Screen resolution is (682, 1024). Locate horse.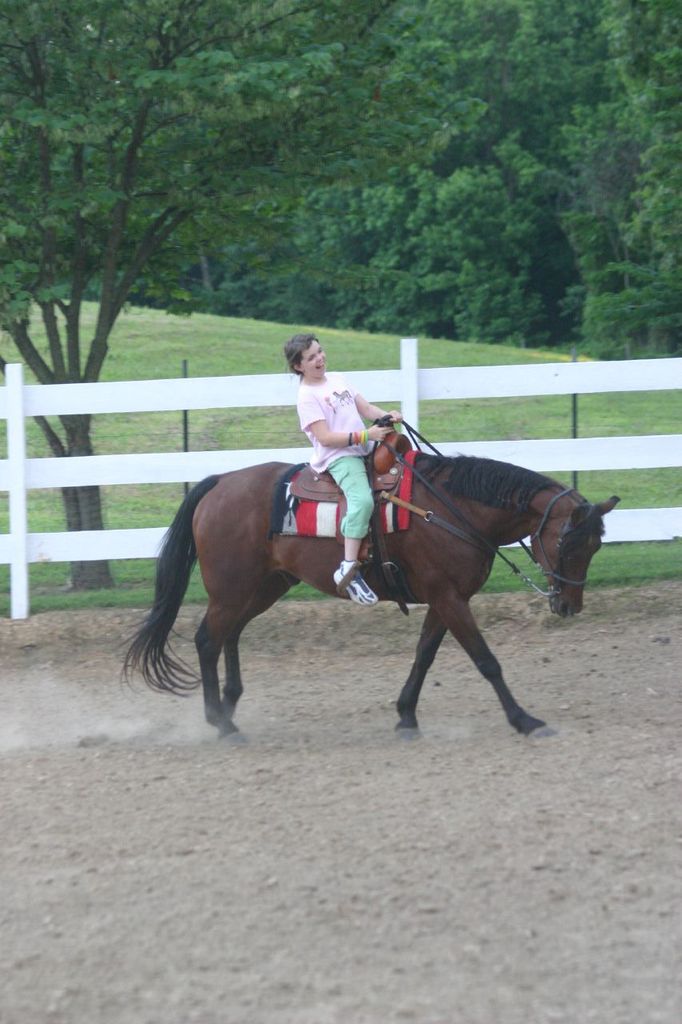
{"left": 114, "top": 447, "right": 621, "bottom": 748}.
